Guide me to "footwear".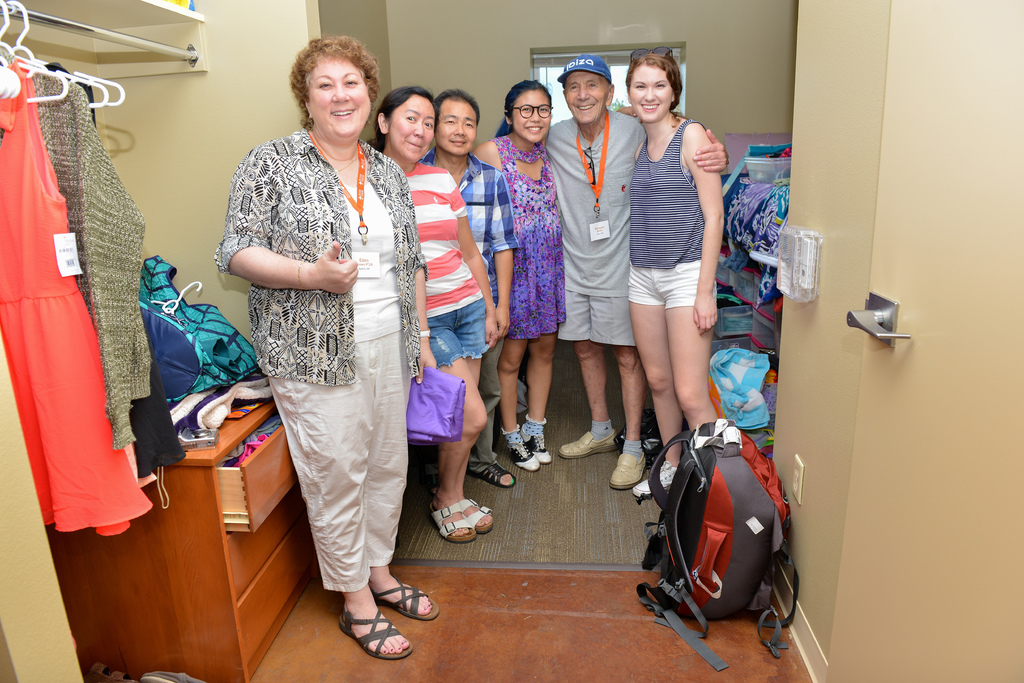
Guidance: region(331, 602, 416, 663).
